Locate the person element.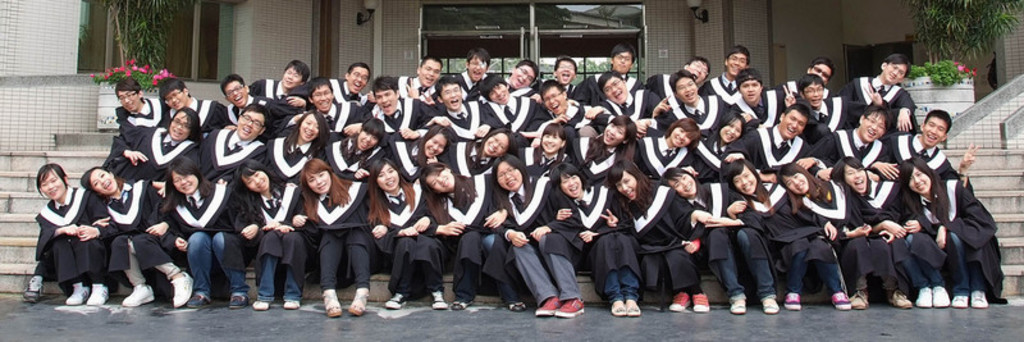
Element bbox: box(572, 42, 643, 104).
